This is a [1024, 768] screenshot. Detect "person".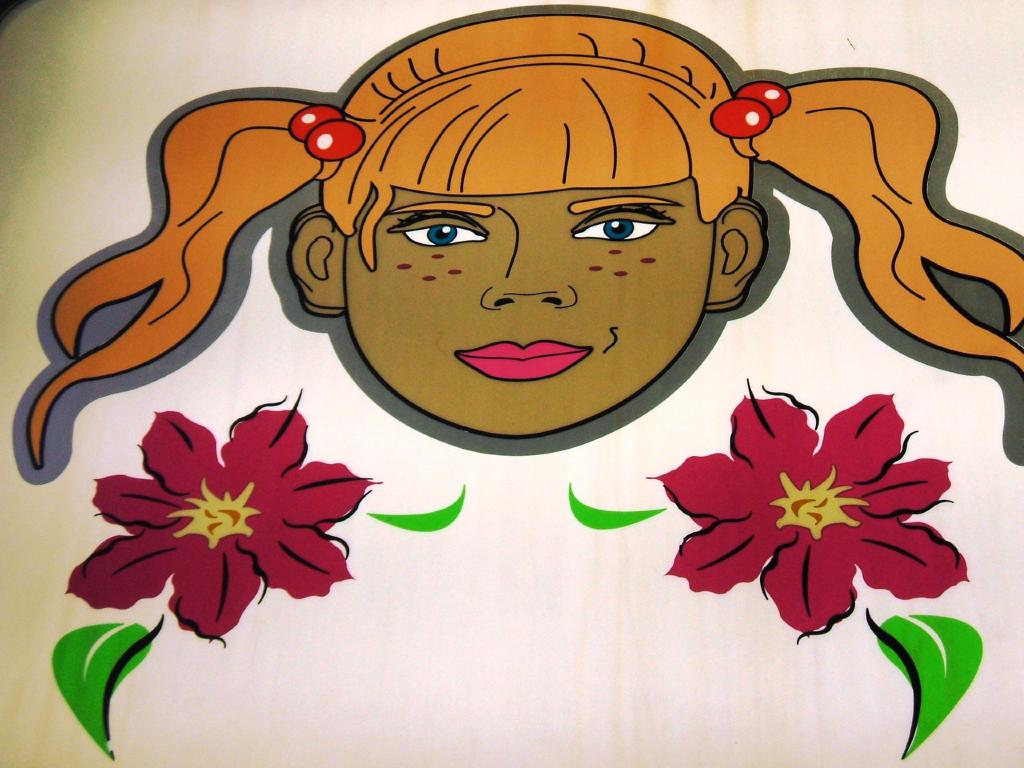
locate(8, 17, 1023, 767).
